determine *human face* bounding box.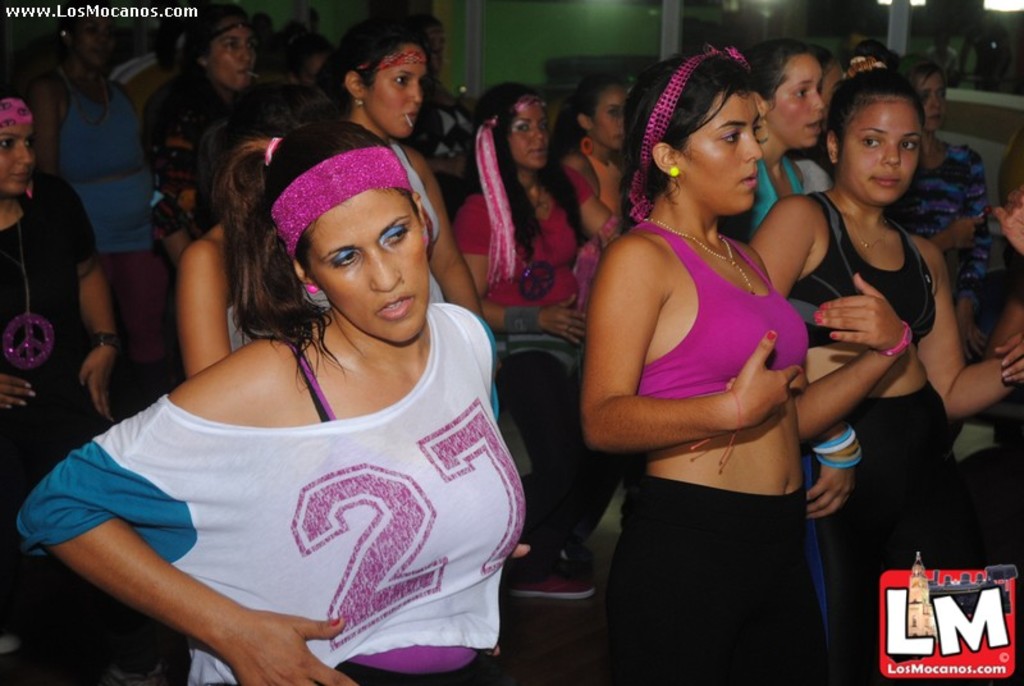
Determined: left=822, top=58, right=837, bottom=115.
